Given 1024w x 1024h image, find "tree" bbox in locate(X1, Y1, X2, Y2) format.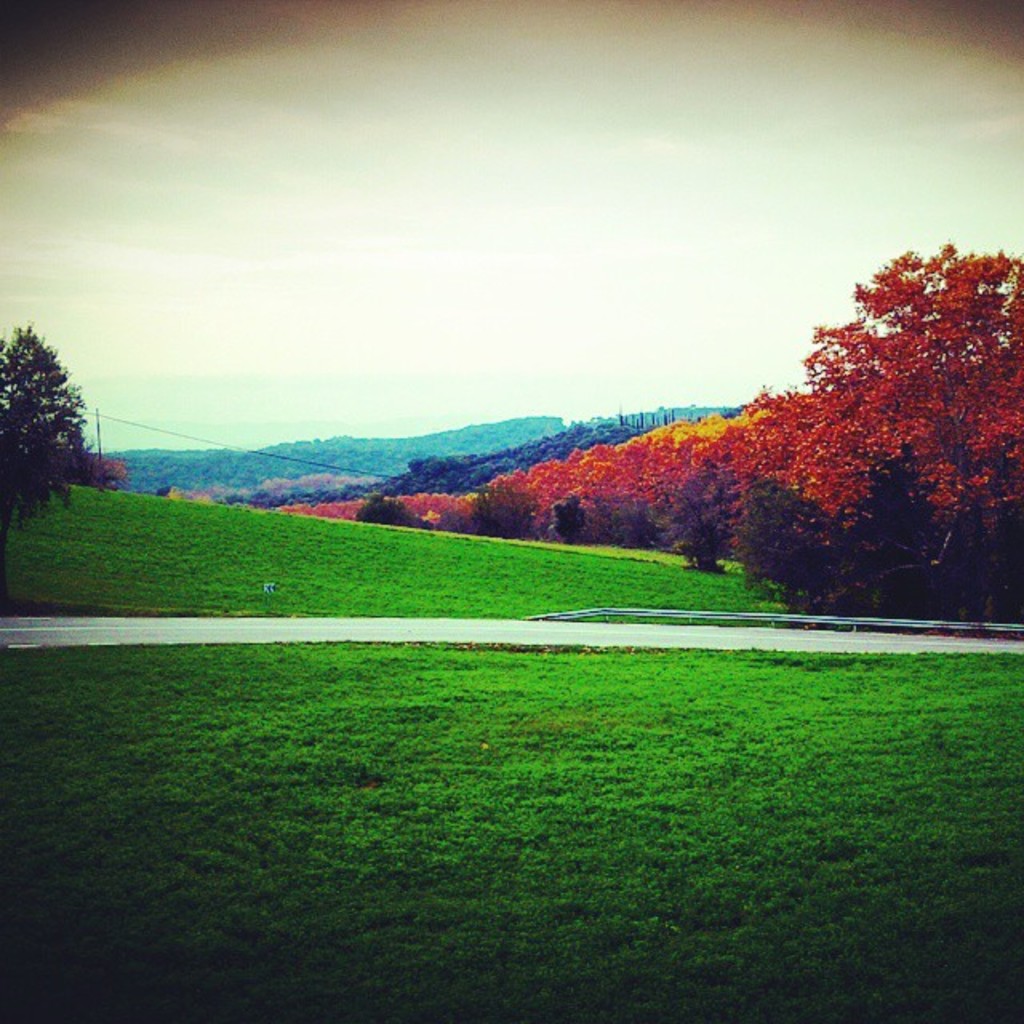
locate(616, 421, 675, 541).
